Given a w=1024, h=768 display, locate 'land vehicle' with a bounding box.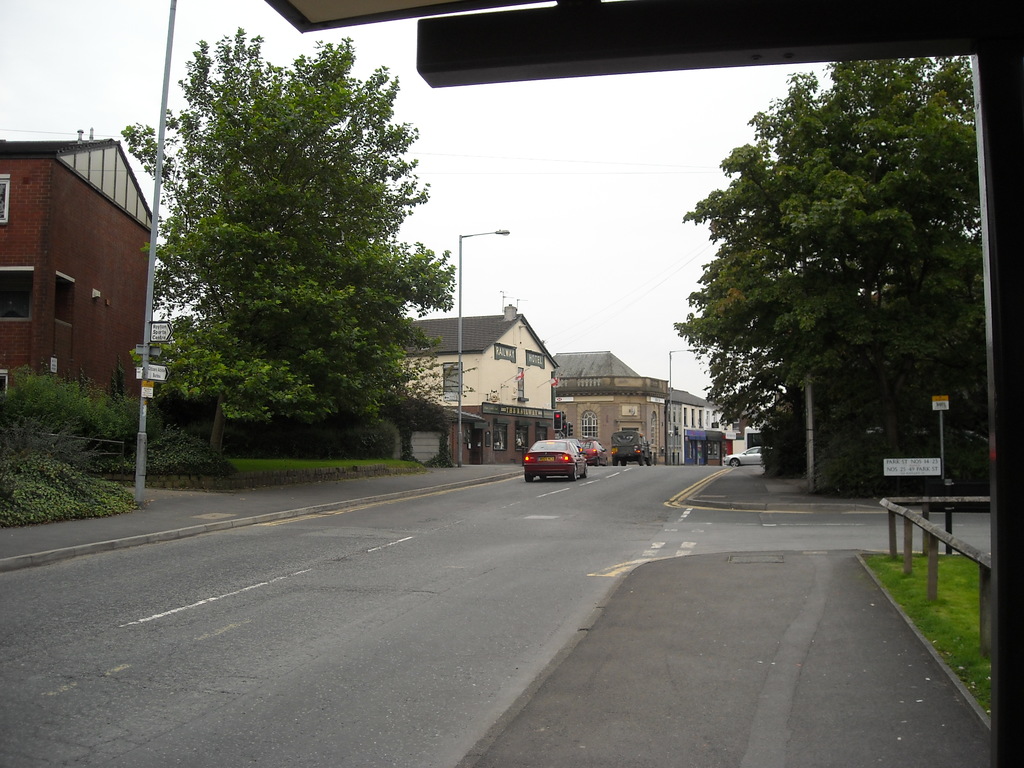
Located: bbox=[723, 446, 773, 468].
